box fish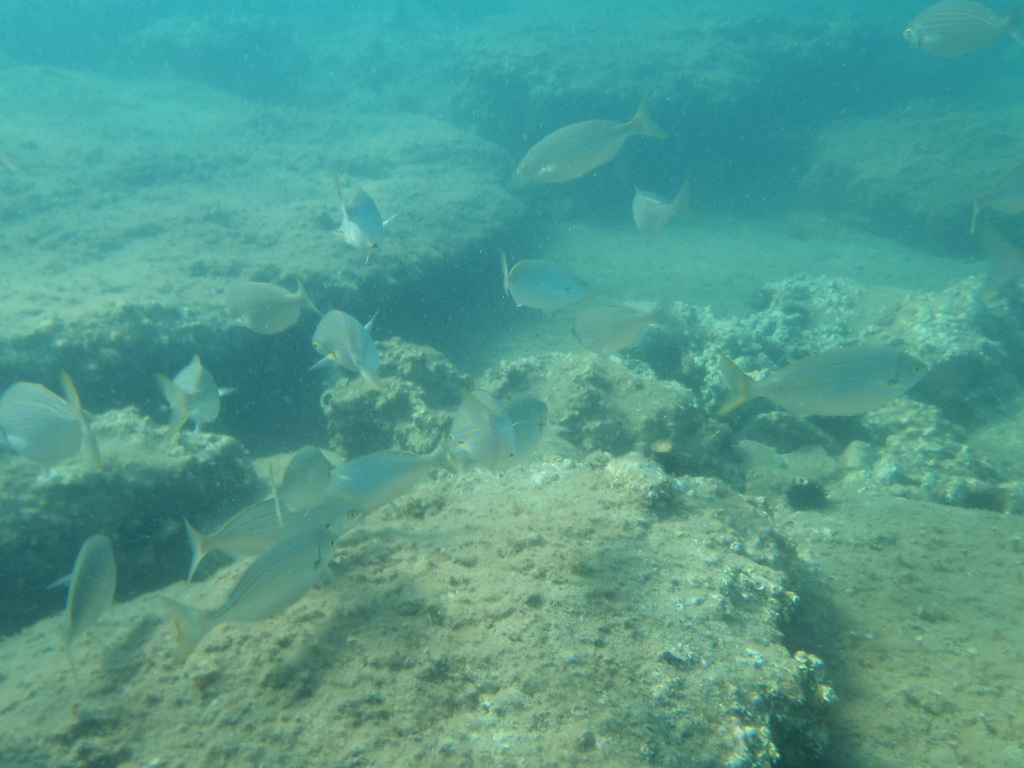
rect(718, 349, 932, 415)
